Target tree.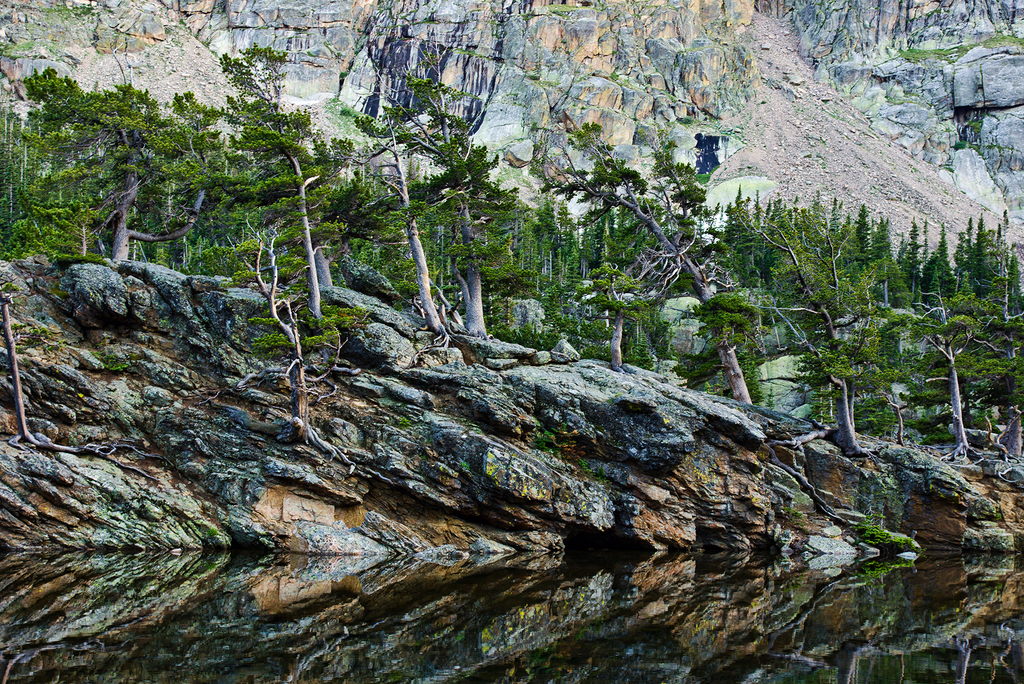
Target region: rect(691, 178, 801, 323).
